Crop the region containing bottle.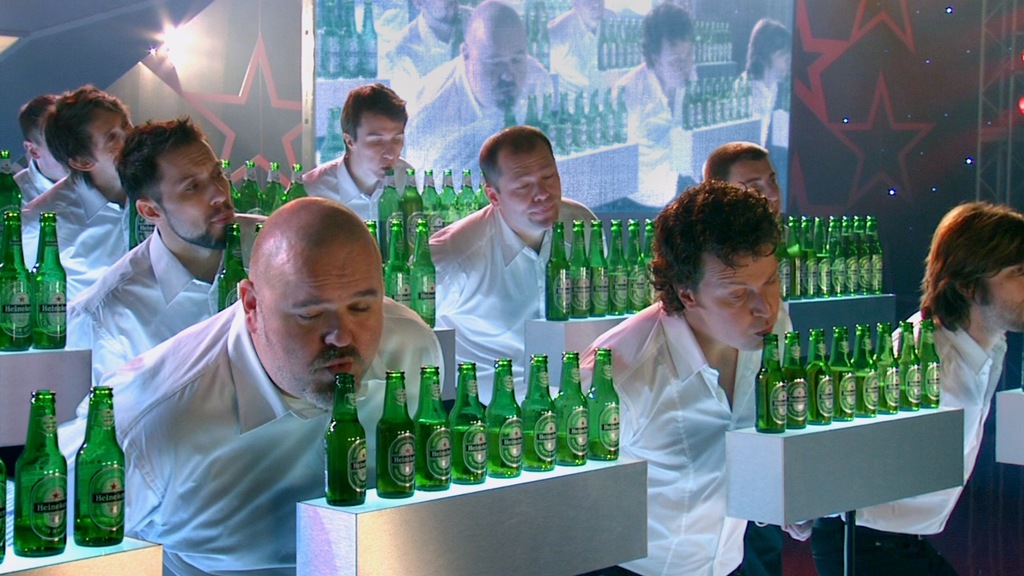
Crop region: bbox=(584, 218, 608, 319).
